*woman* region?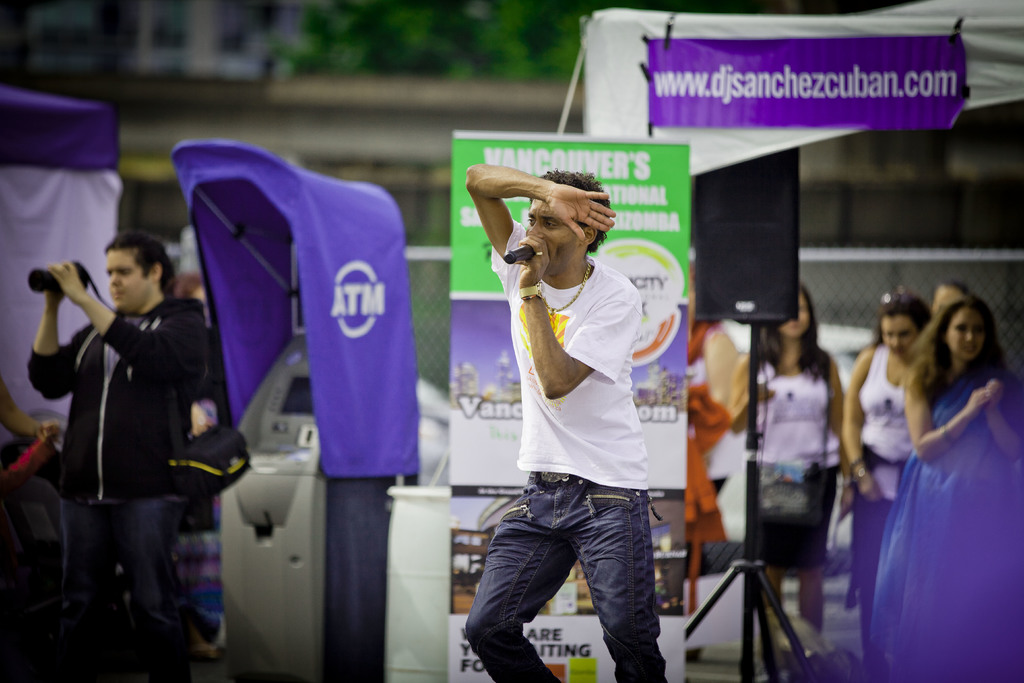
l=838, t=290, r=938, b=675
